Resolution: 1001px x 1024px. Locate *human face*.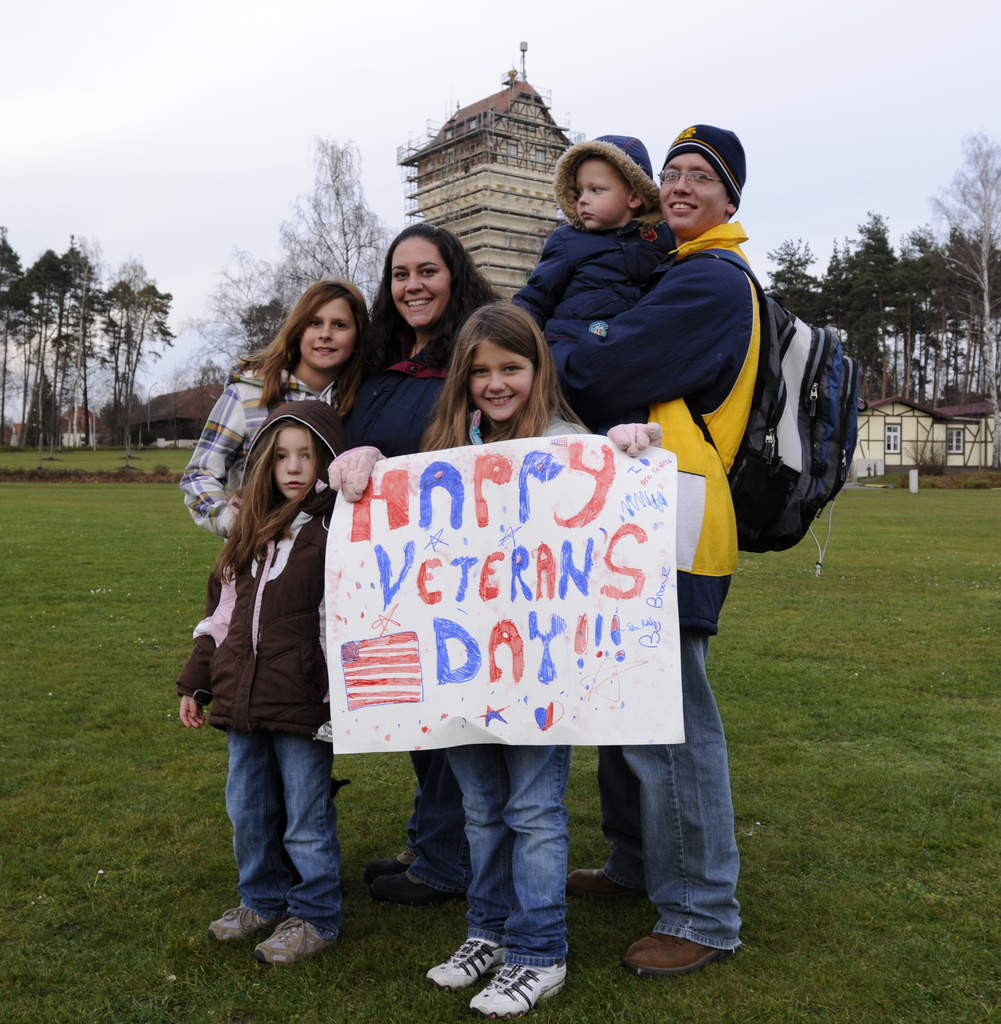
<bbox>387, 223, 448, 339</bbox>.
